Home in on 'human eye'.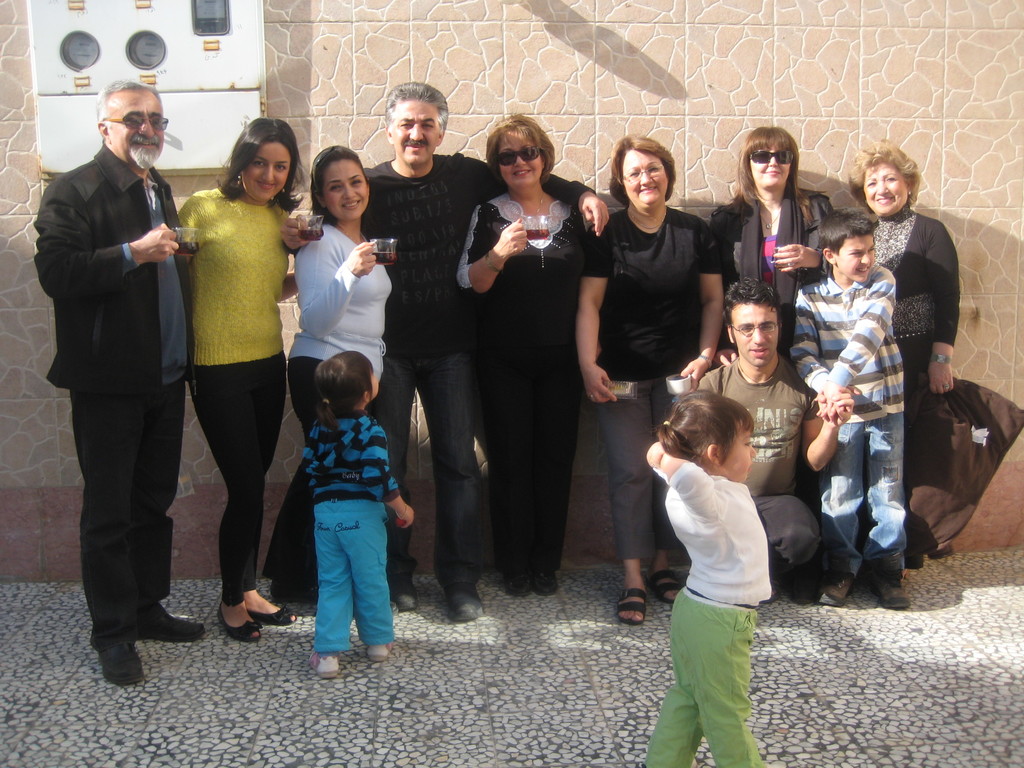
Homed in at [399,120,410,129].
